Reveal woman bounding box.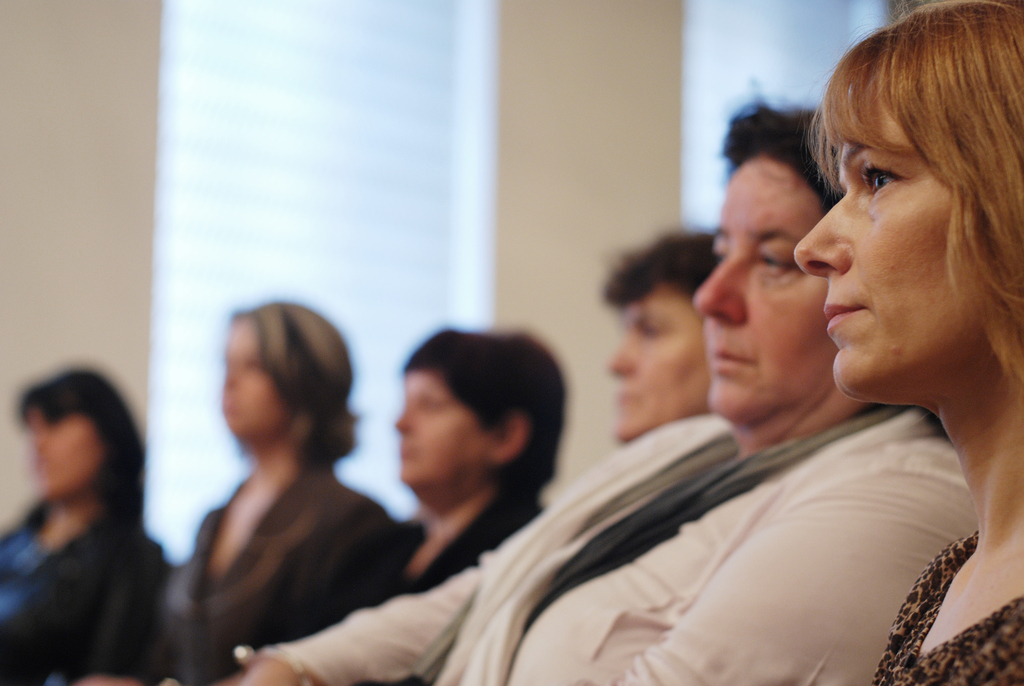
Revealed: (148, 298, 419, 685).
